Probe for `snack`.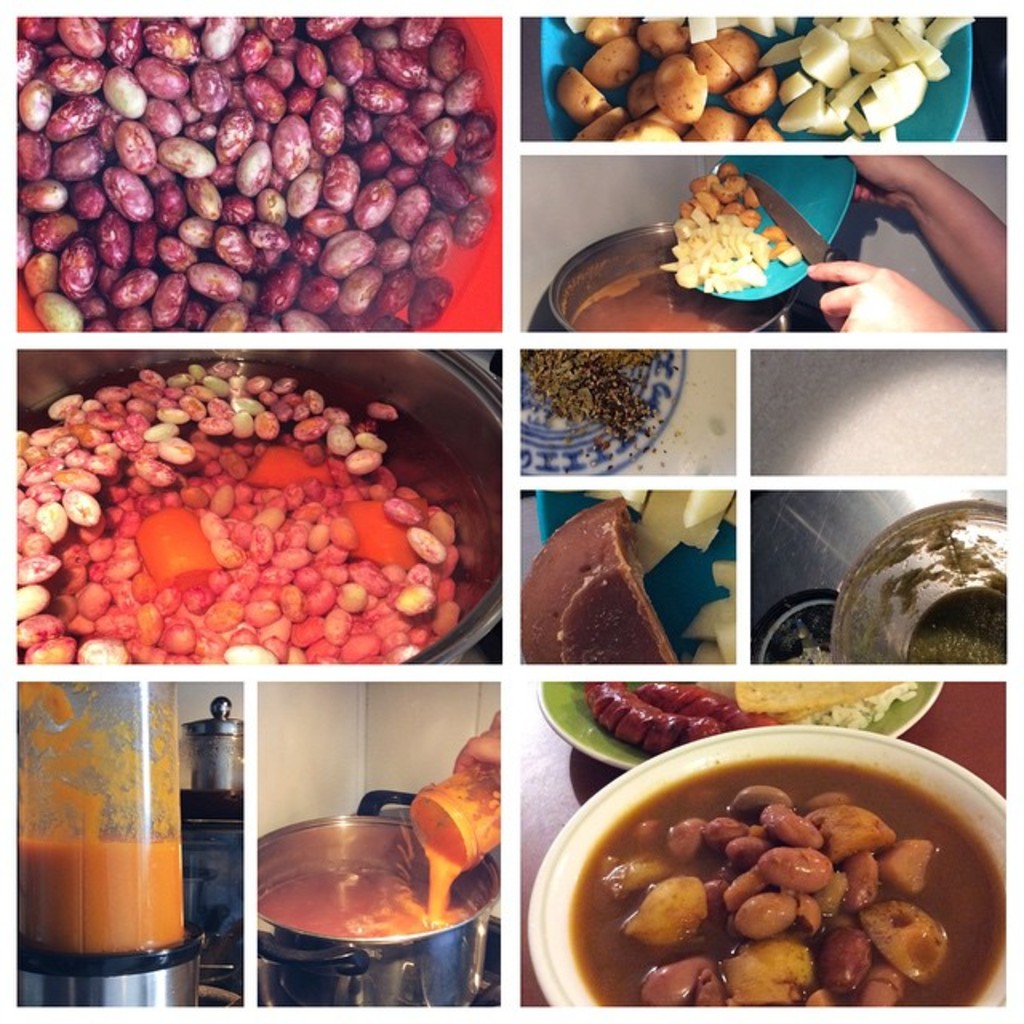
Probe result: left=566, top=165, right=806, bottom=323.
